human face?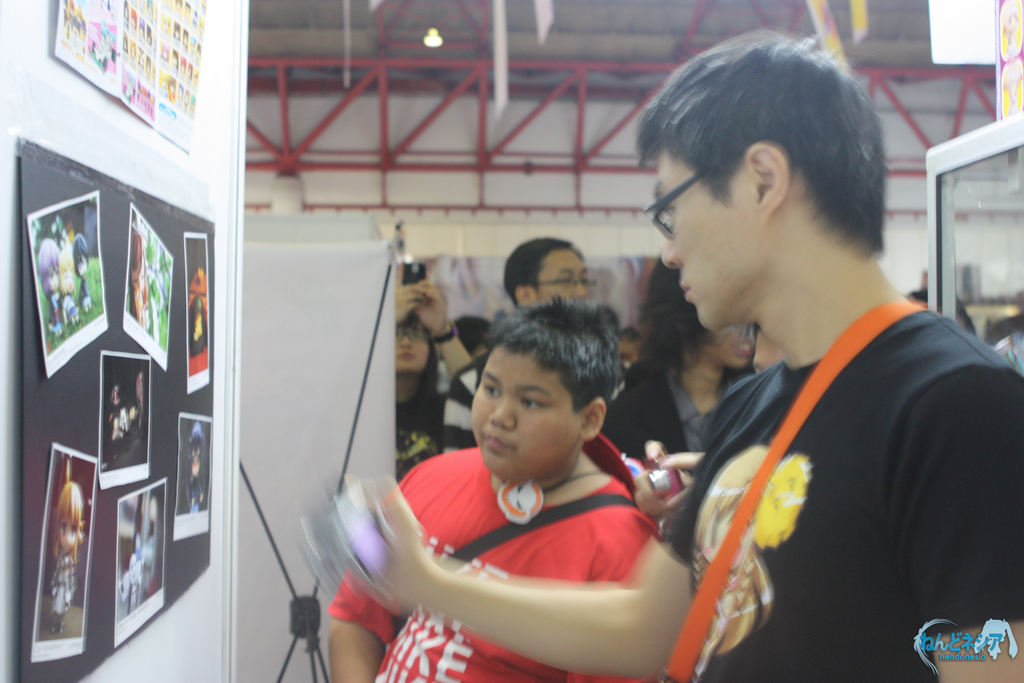
bbox(395, 313, 429, 381)
